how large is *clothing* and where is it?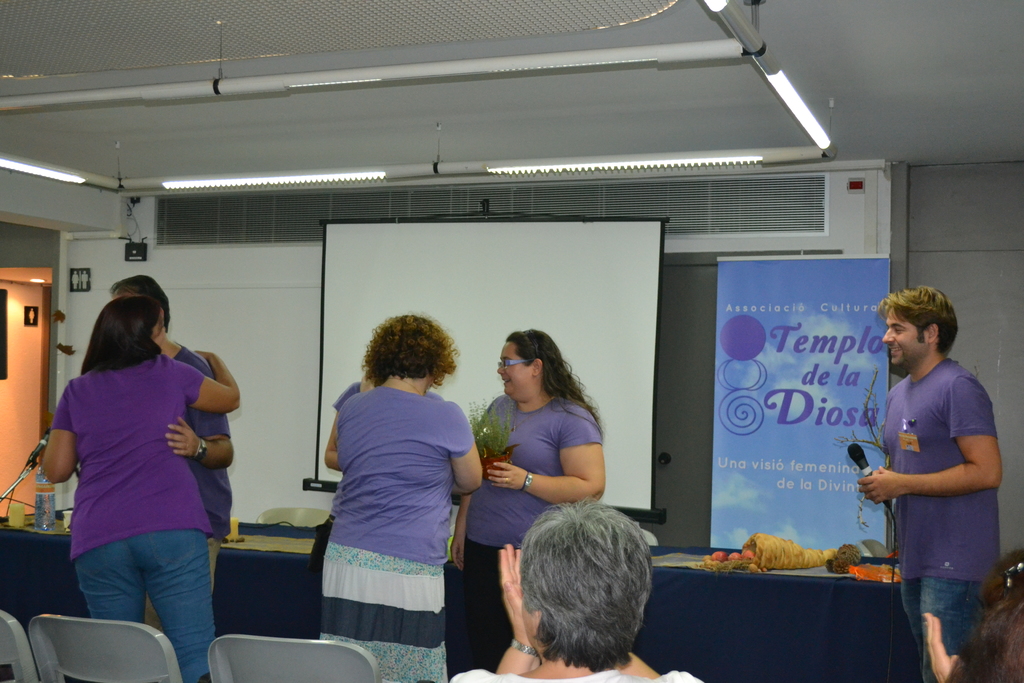
Bounding box: <box>335,387,476,682</box>.
